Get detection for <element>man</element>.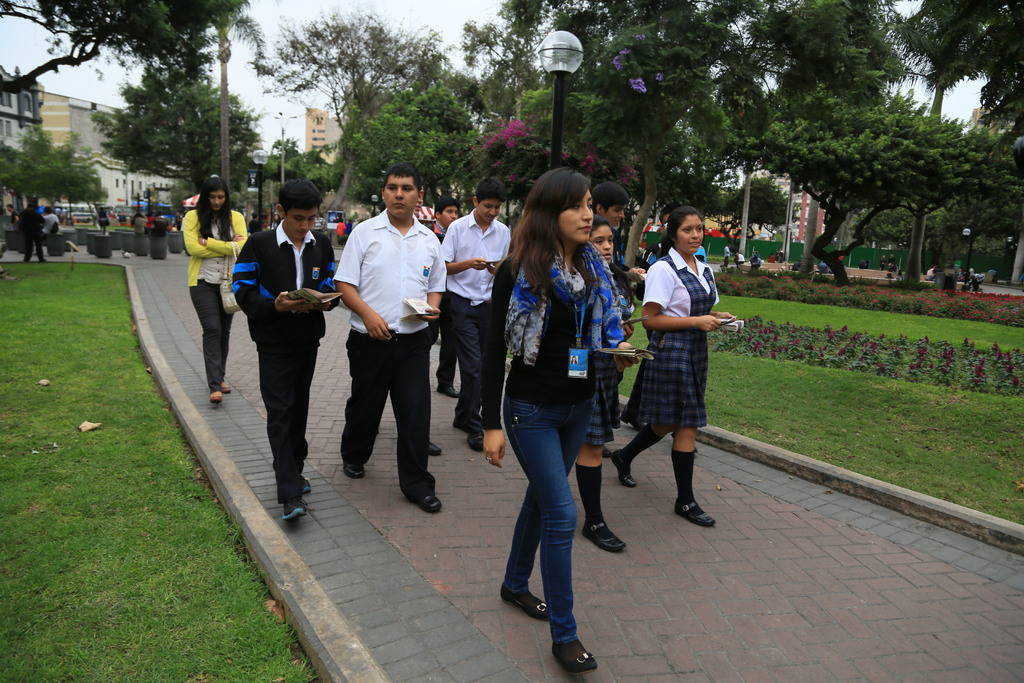
Detection: bbox(232, 178, 339, 525).
